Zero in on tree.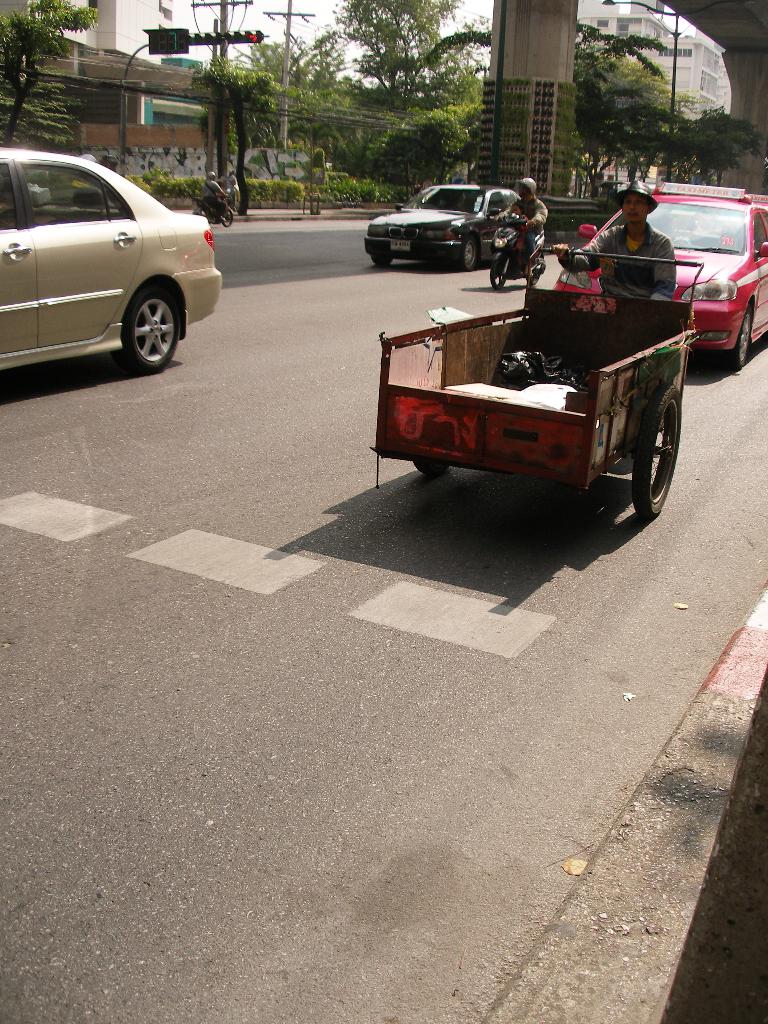
Zeroed in: [left=184, top=49, right=271, bottom=242].
